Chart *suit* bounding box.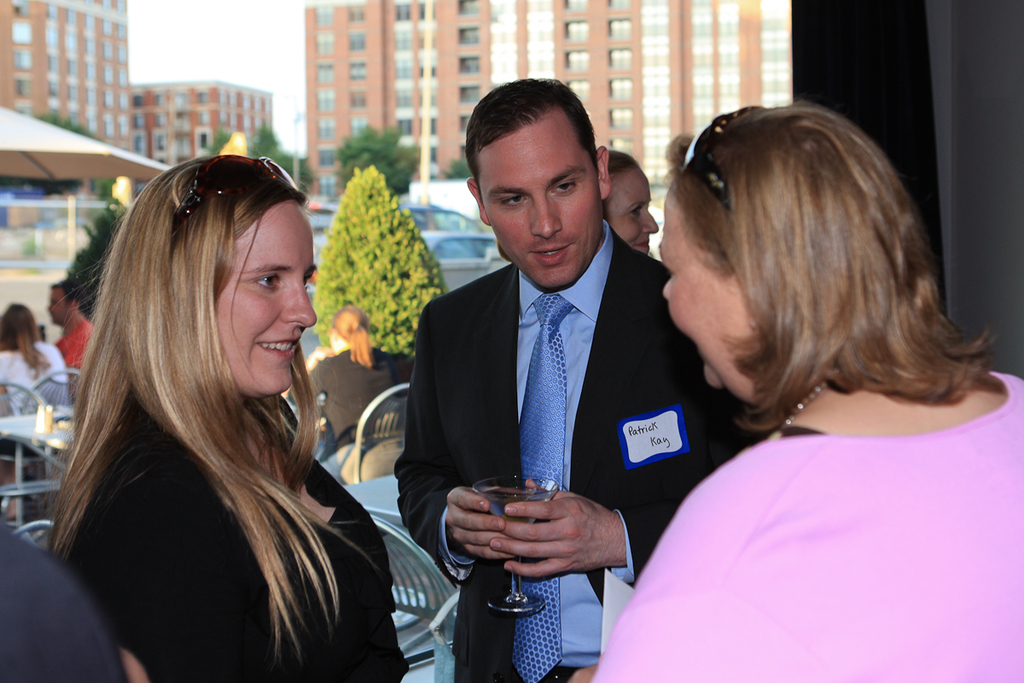
Charted: 353,173,690,609.
